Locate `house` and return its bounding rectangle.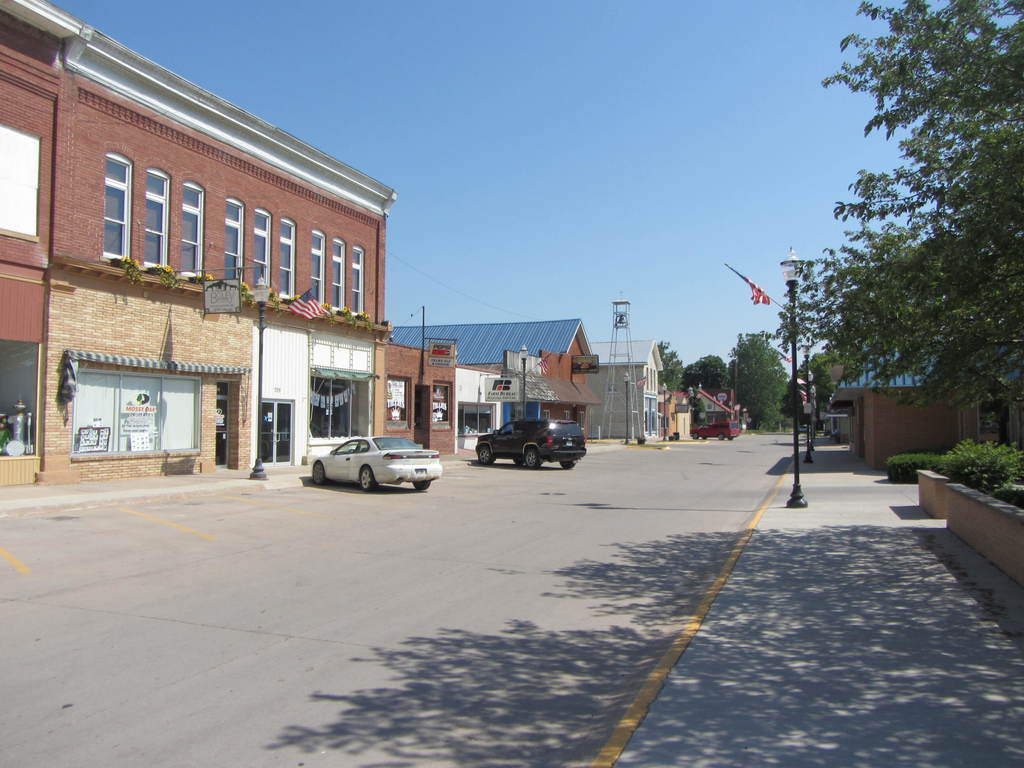
rect(831, 335, 966, 462).
